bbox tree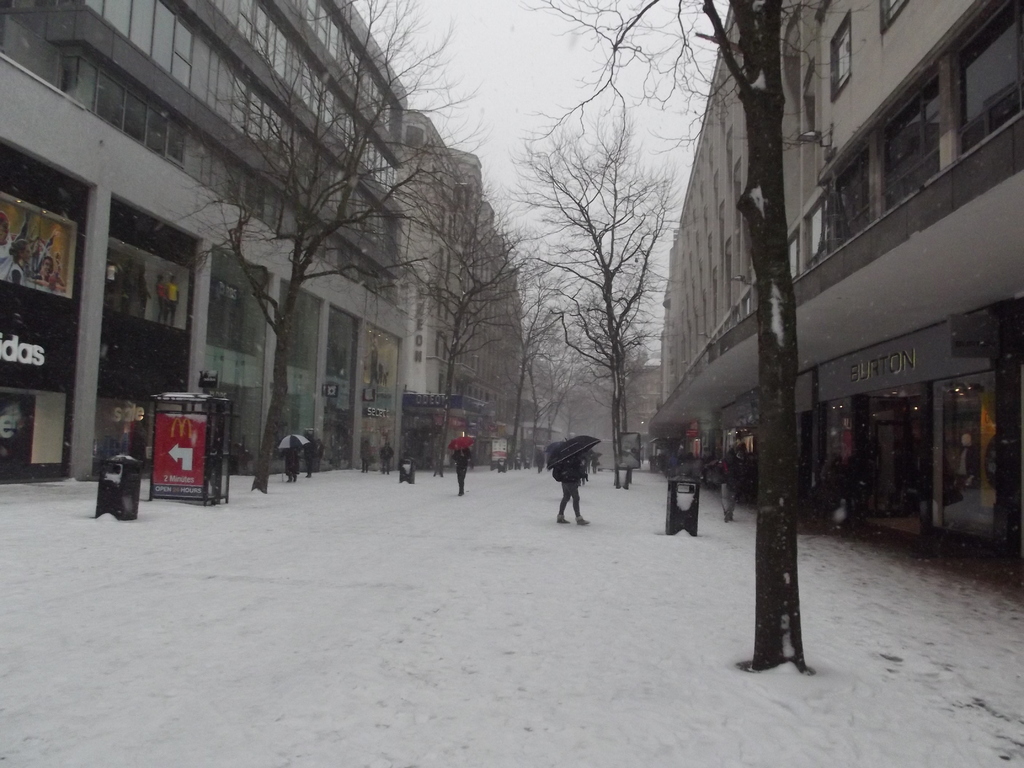
[541,317,595,462]
